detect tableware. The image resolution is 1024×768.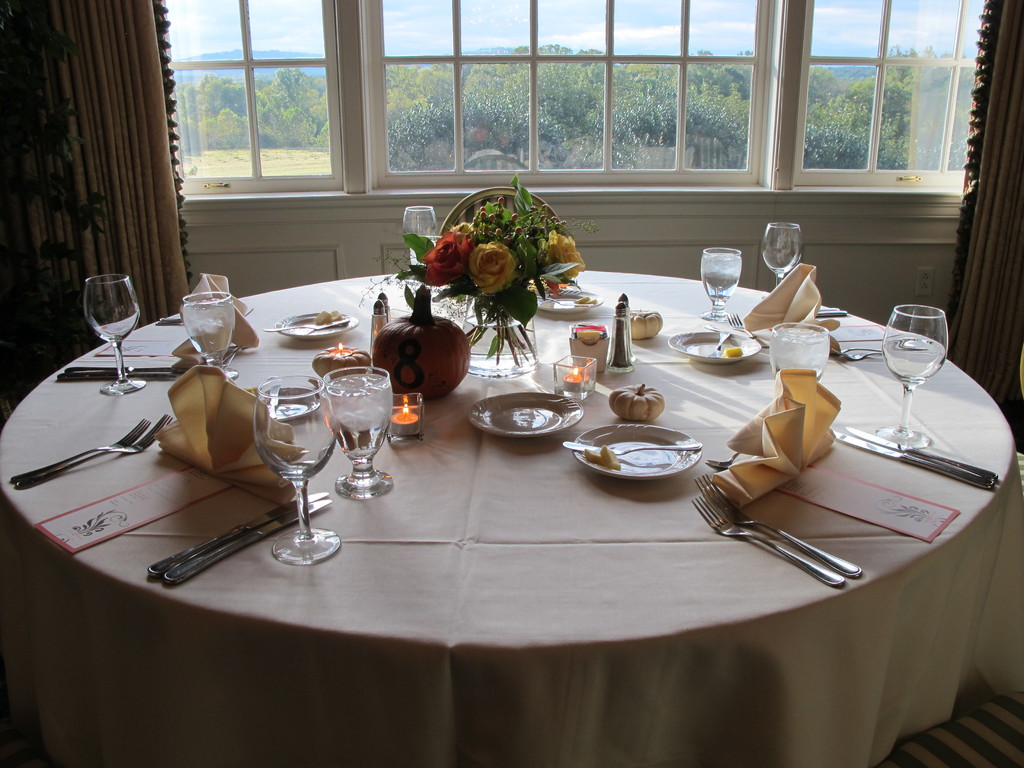
(878, 306, 948, 449).
